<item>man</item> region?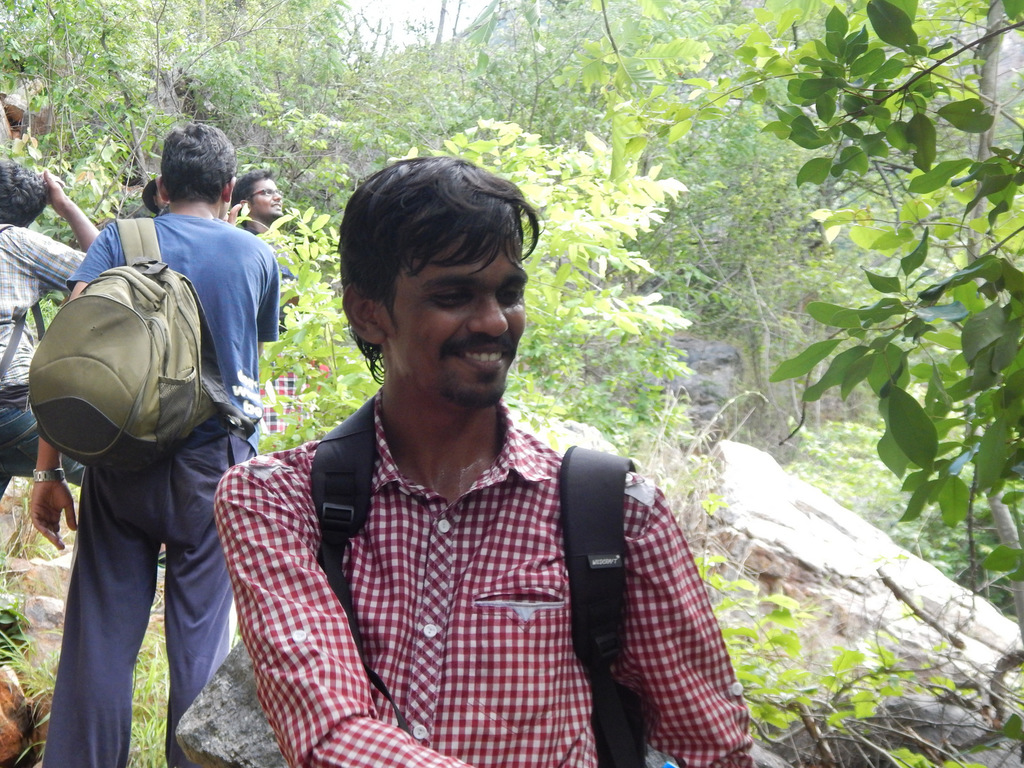
select_region(140, 175, 167, 570)
